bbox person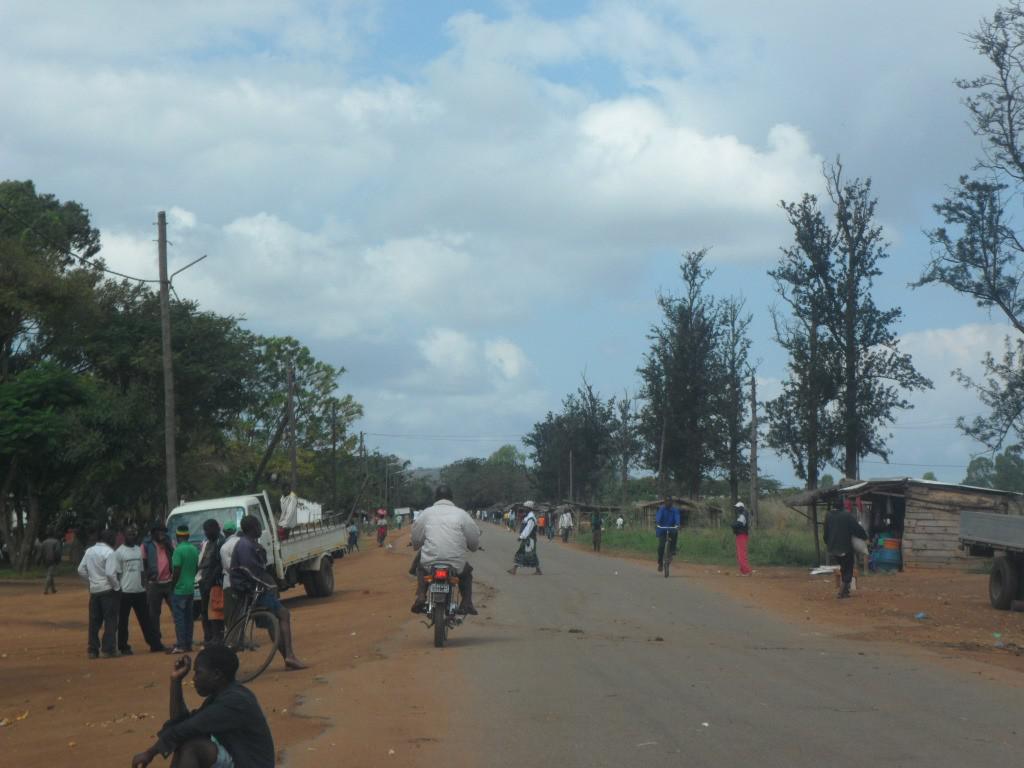
{"x1": 125, "y1": 641, "x2": 277, "y2": 767}
